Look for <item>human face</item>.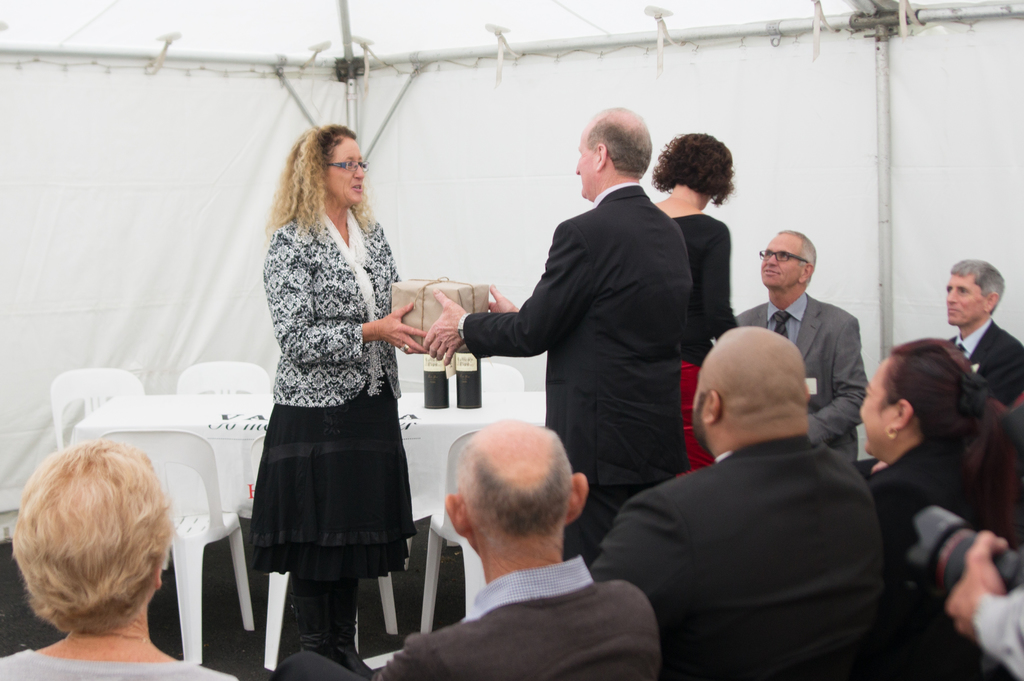
Found: {"left": 762, "top": 230, "right": 806, "bottom": 292}.
